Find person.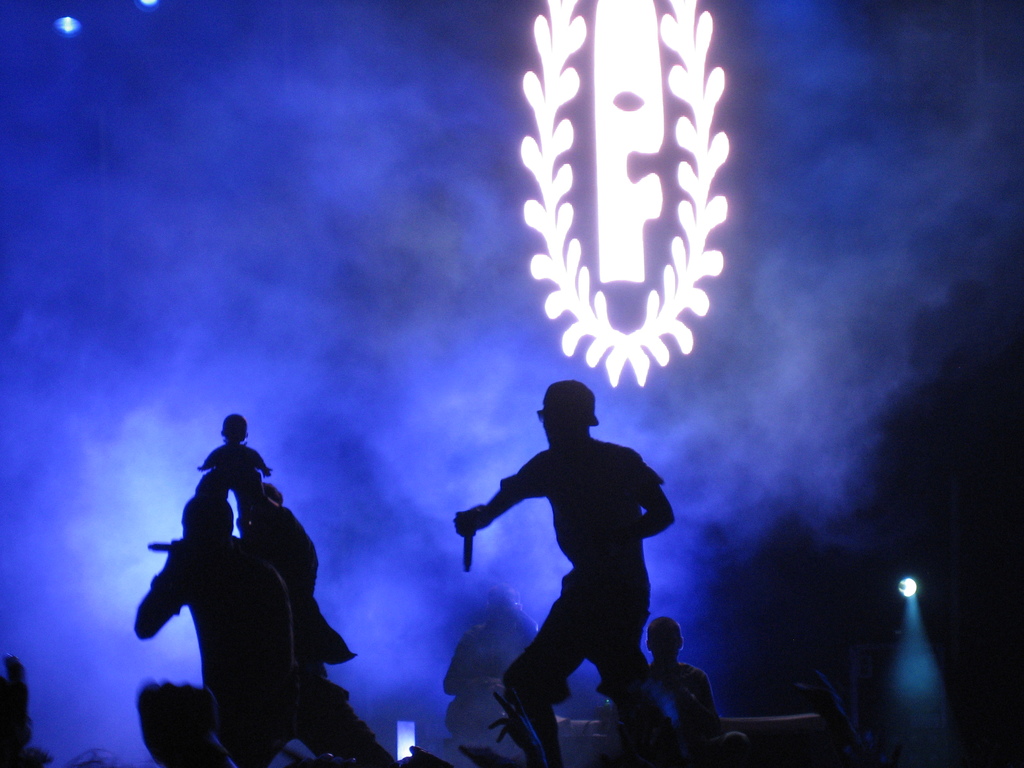
(x1=635, y1=617, x2=713, y2=767).
